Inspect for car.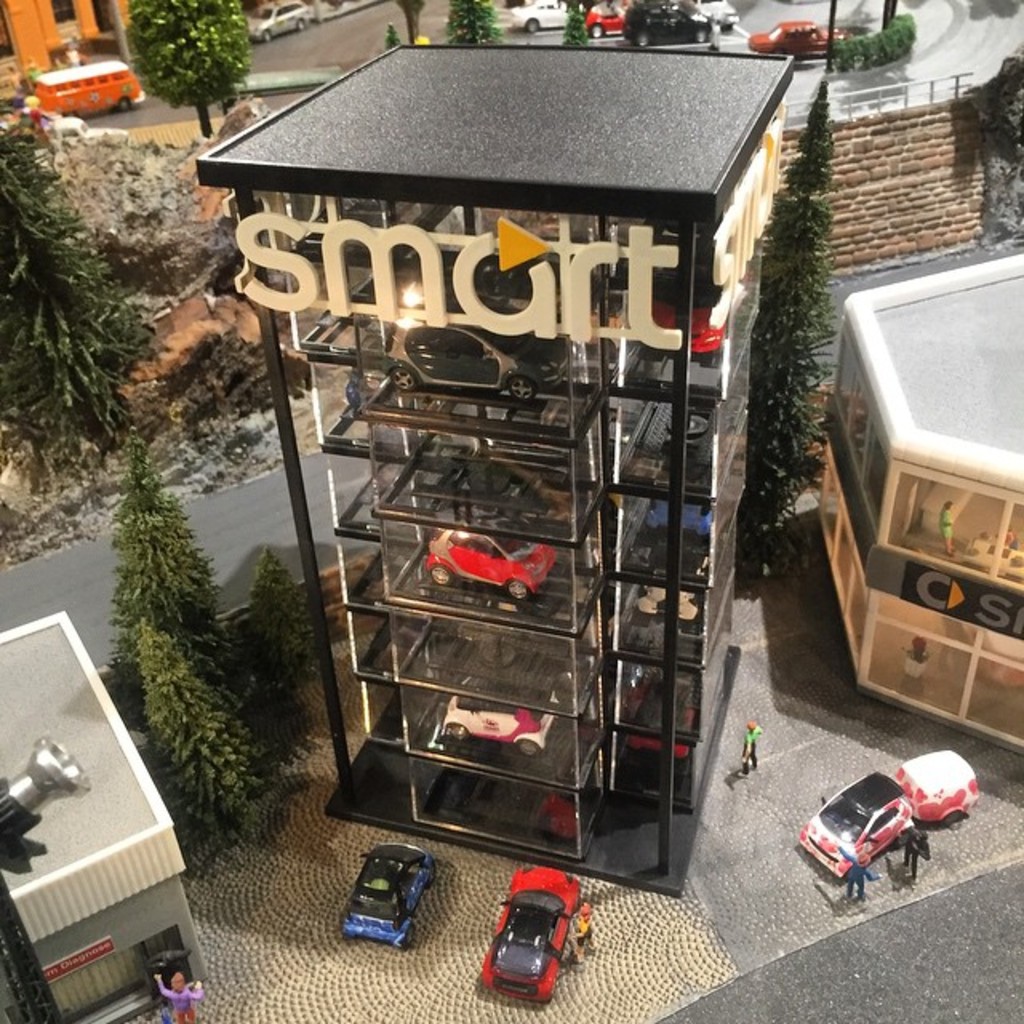
Inspection: (x1=618, y1=0, x2=717, y2=50).
